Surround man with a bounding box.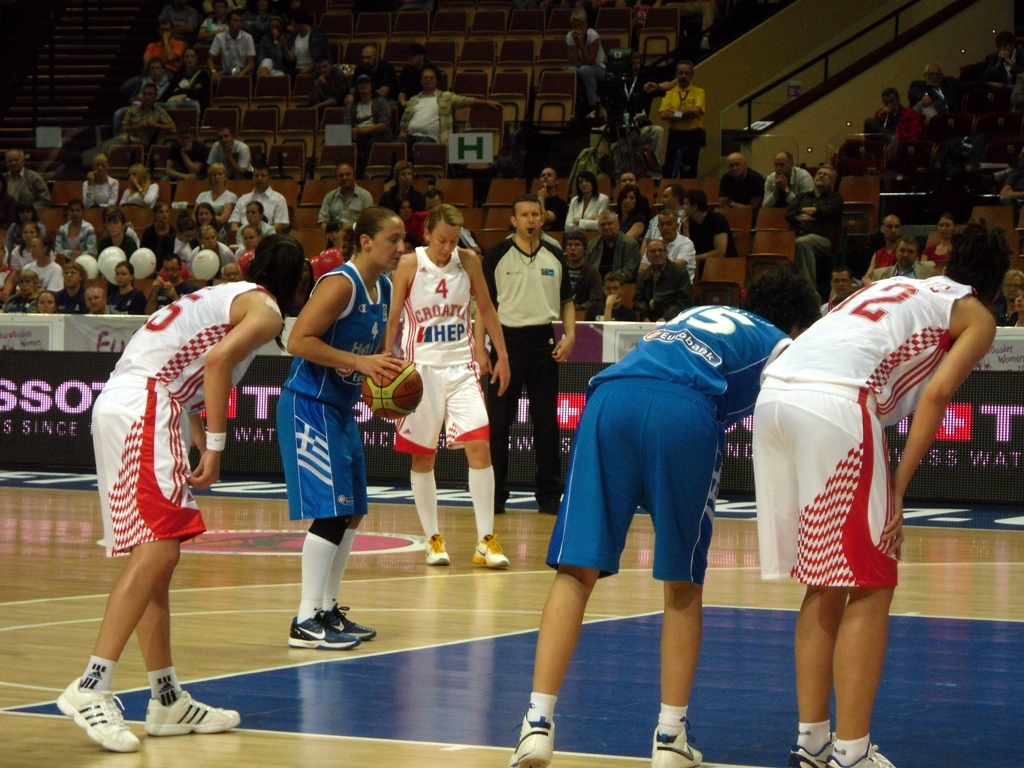
584 212 640 285.
